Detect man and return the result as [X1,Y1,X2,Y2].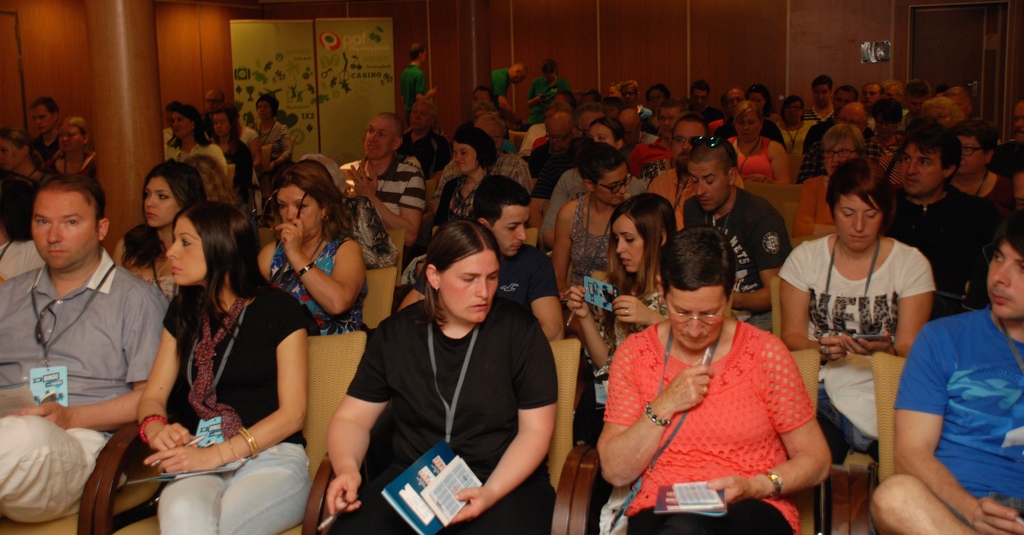
[801,76,836,131].
